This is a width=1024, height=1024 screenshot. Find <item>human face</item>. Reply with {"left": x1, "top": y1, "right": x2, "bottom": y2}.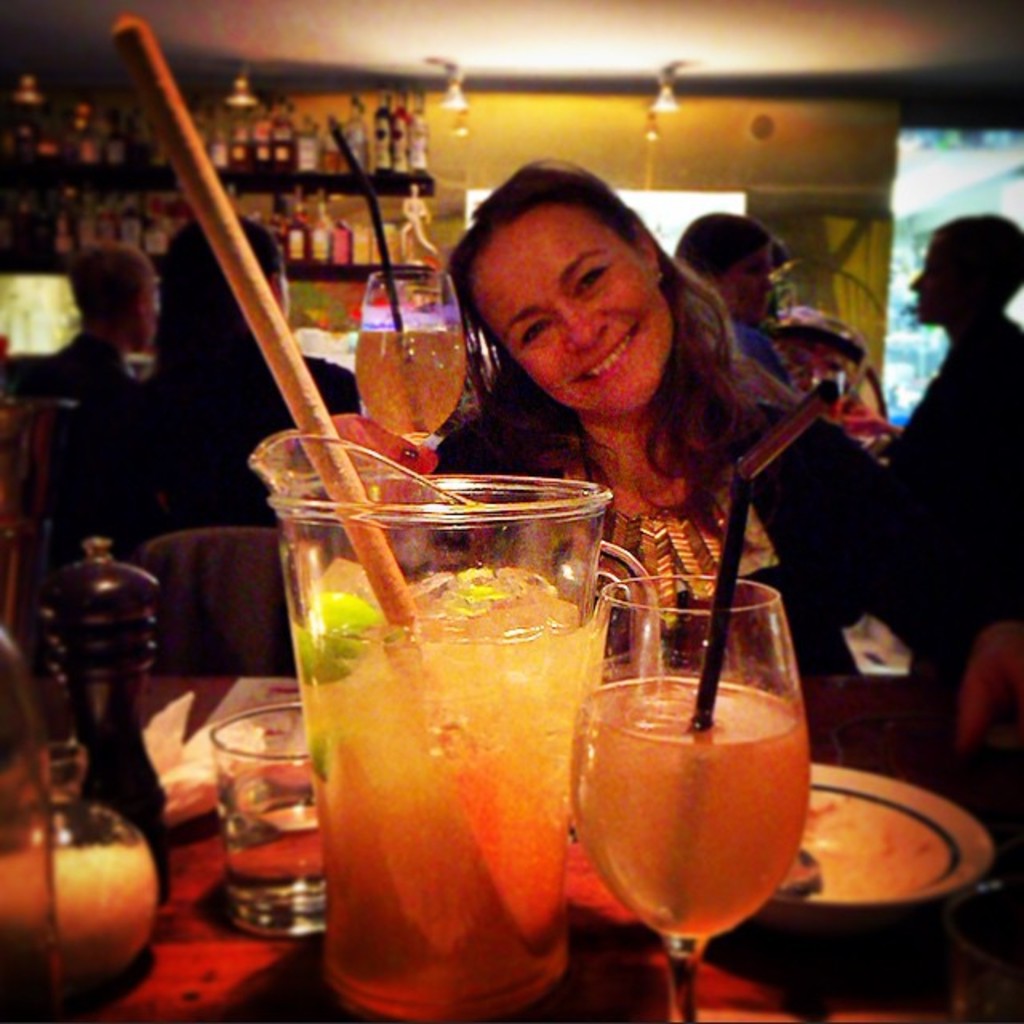
{"left": 707, "top": 237, "right": 786, "bottom": 326}.
